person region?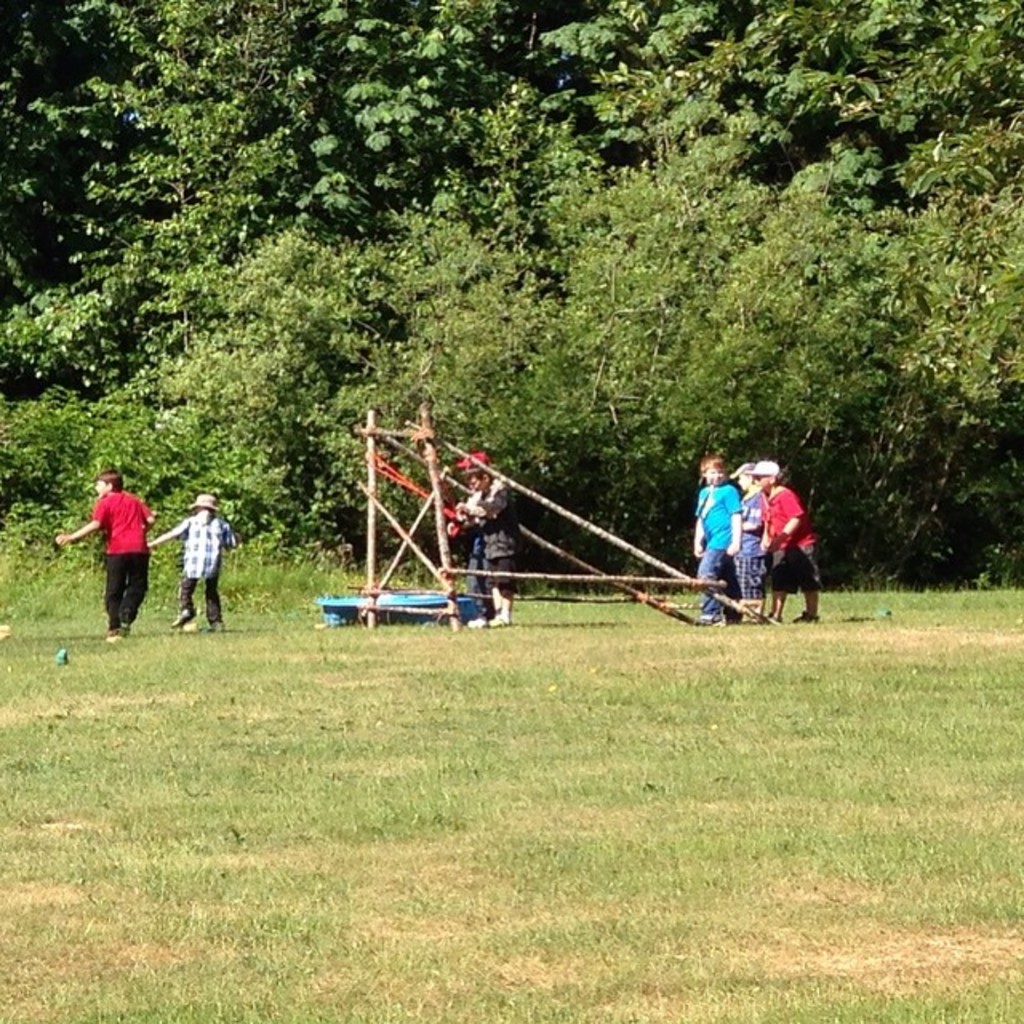
bbox(754, 458, 816, 627)
